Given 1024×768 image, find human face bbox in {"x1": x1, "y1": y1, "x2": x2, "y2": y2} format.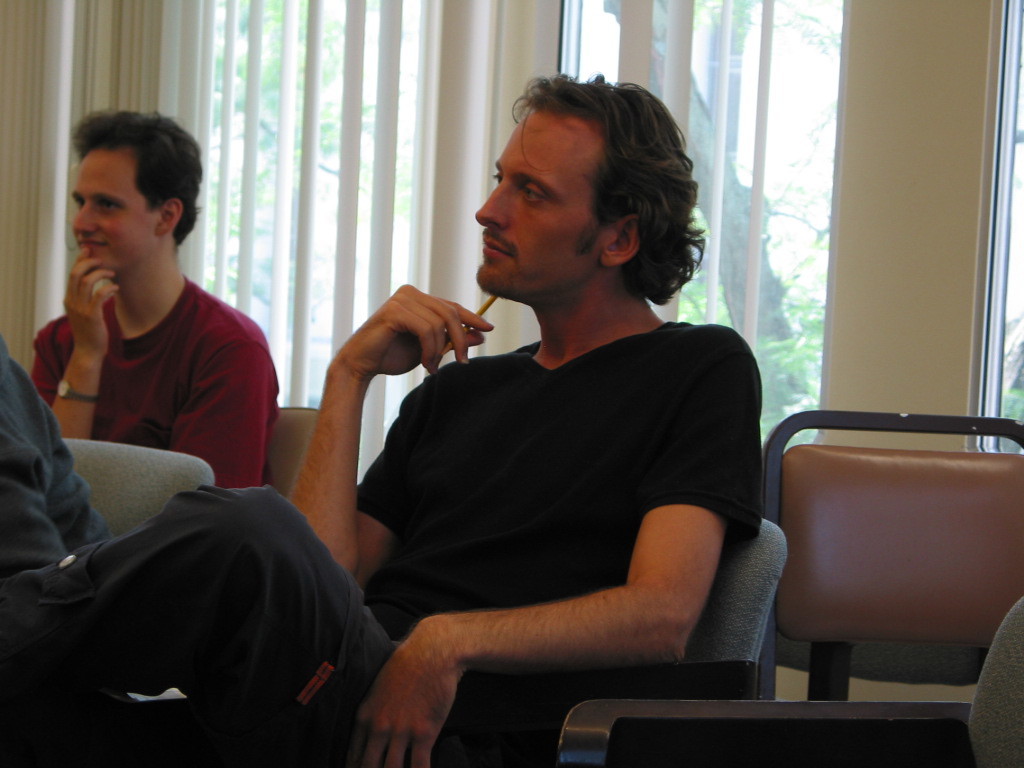
{"x1": 473, "y1": 110, "x2": 587, "y2": 292}.
